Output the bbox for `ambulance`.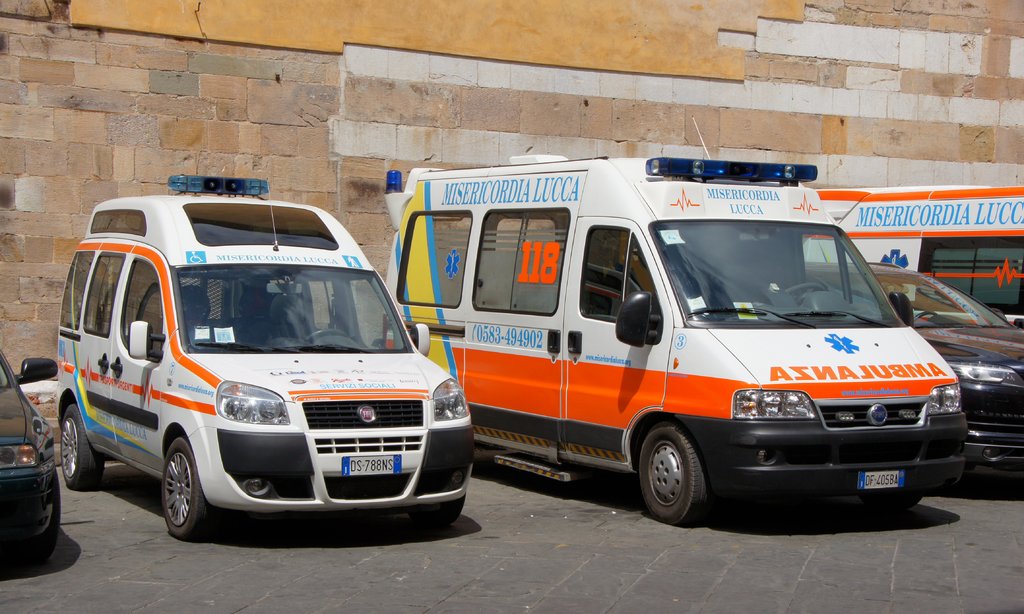
[58,170,474,540].
